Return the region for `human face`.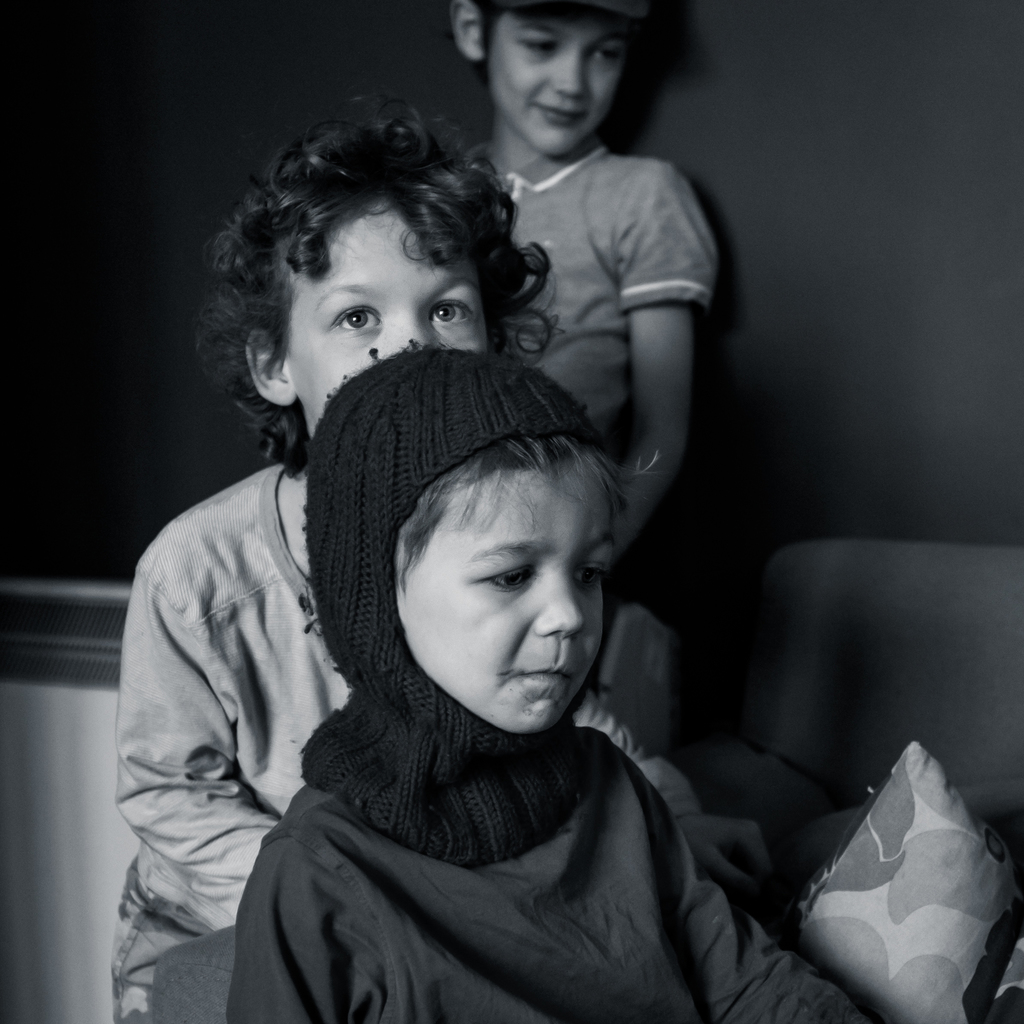
(x1=407, y1=475, x2=623, y2=735).
